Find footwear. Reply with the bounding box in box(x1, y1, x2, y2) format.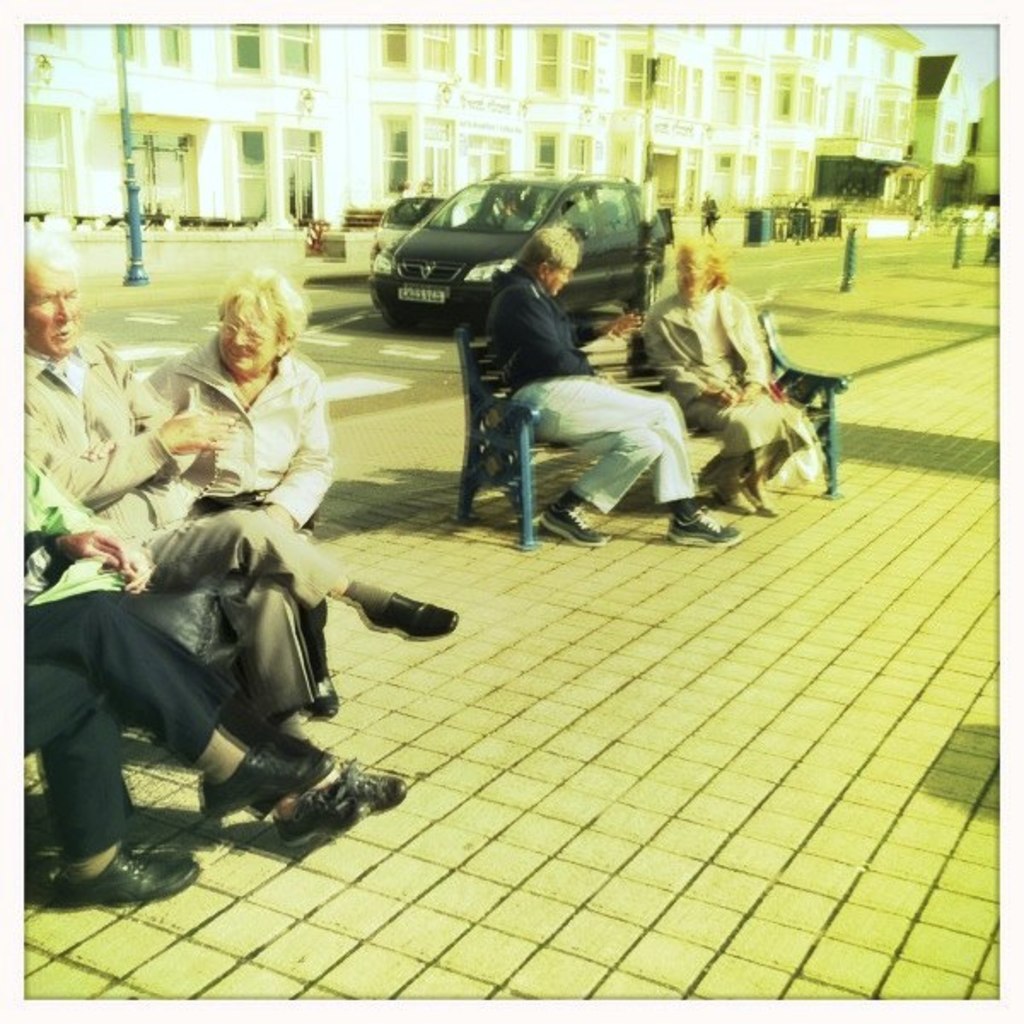
box(270, 783, 367, 862).
